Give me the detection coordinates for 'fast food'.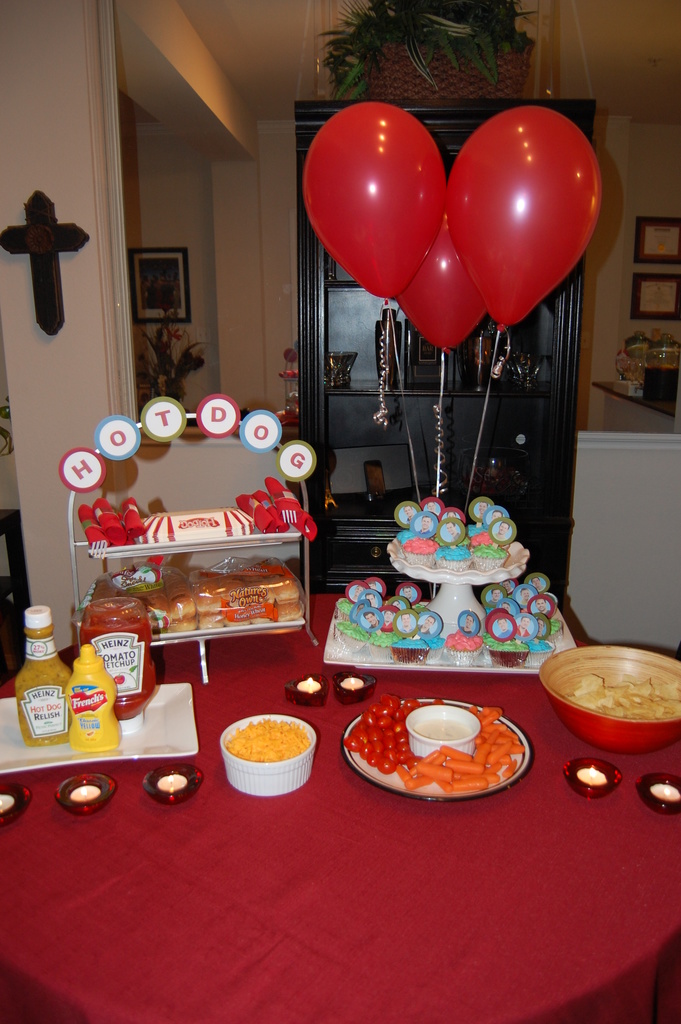
left=217, top=715, right=316, bottom=794.
